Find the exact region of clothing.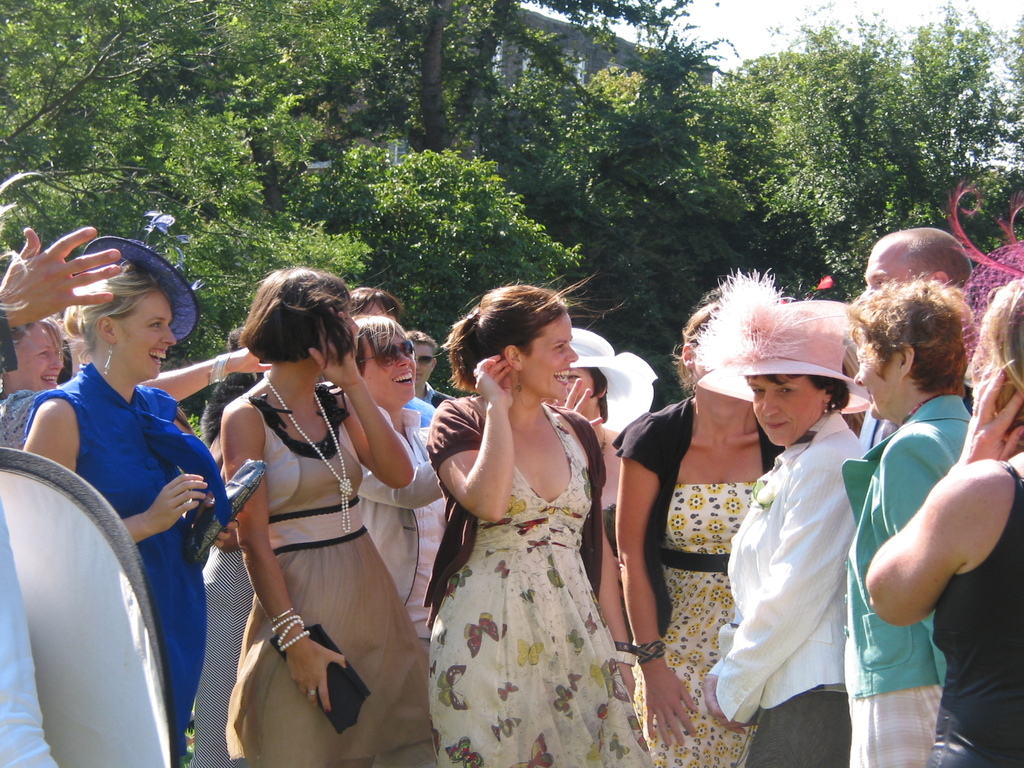
Exact region: bbox(347, 400, 438, 585).
